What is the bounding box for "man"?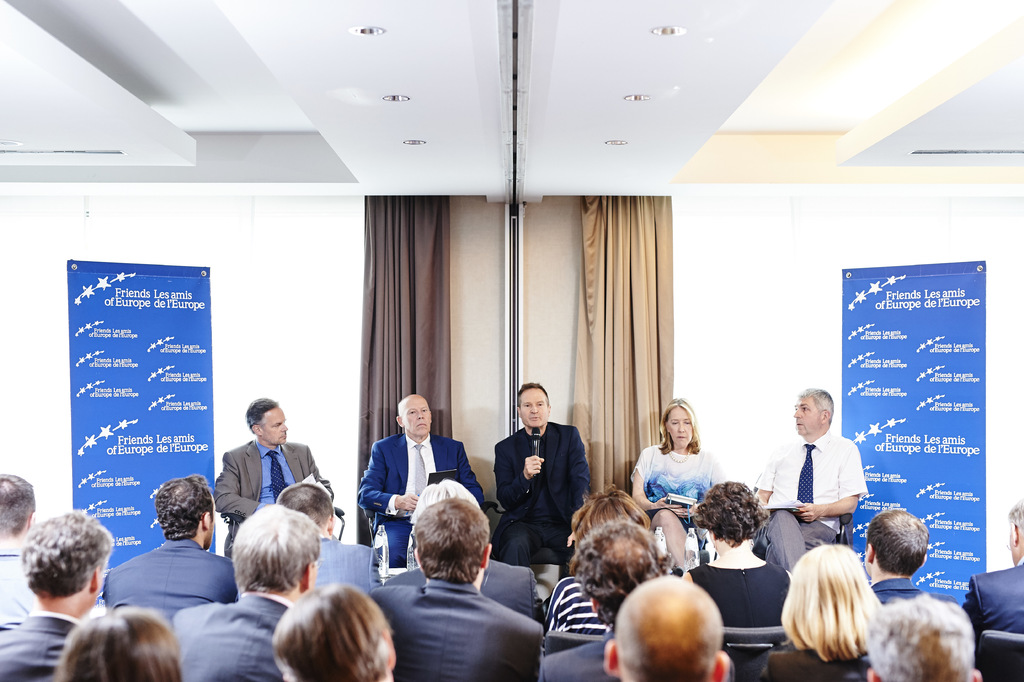
(x1=273, y1=484, x2=384, y2=596).
